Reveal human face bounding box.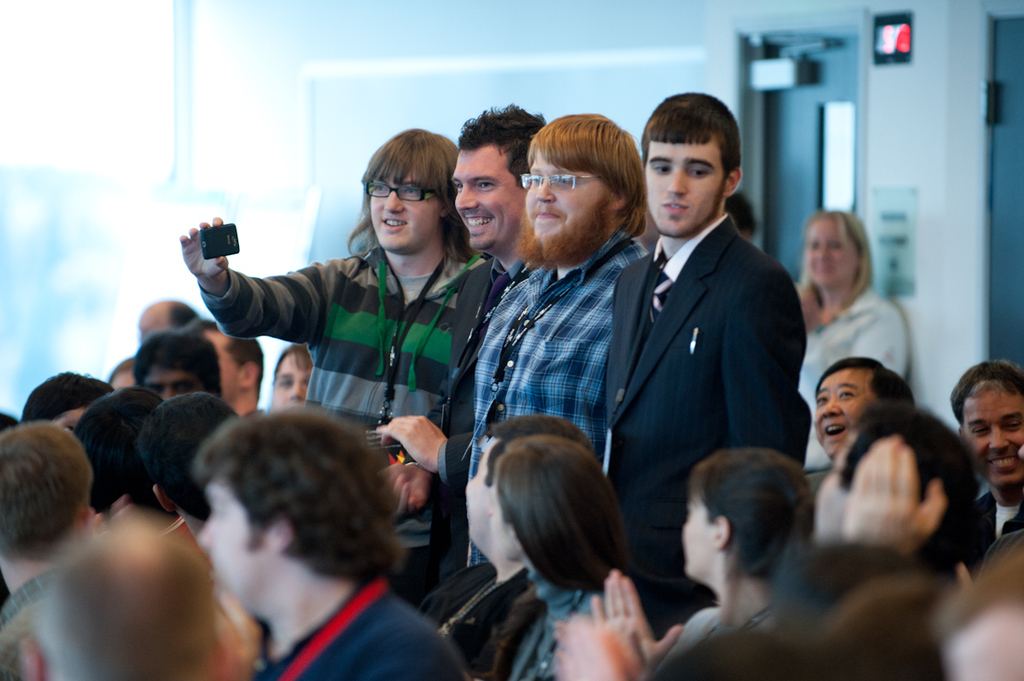
Revealed: {"x1": 195, "y1": 476, "x2": 271, "y2": 608}.
